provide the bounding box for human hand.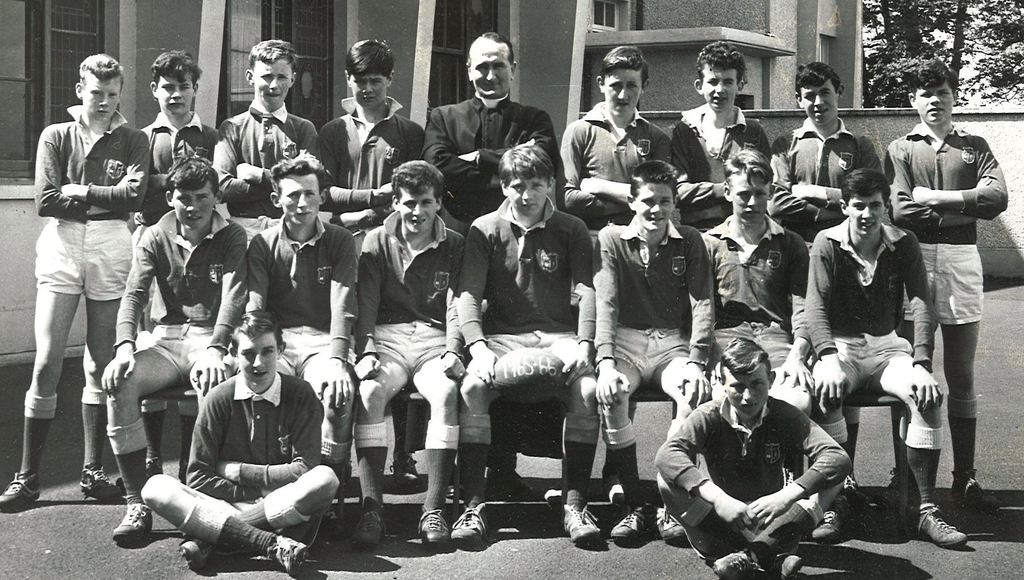
<bbox>775, 358, 819, 394</bbox>.
